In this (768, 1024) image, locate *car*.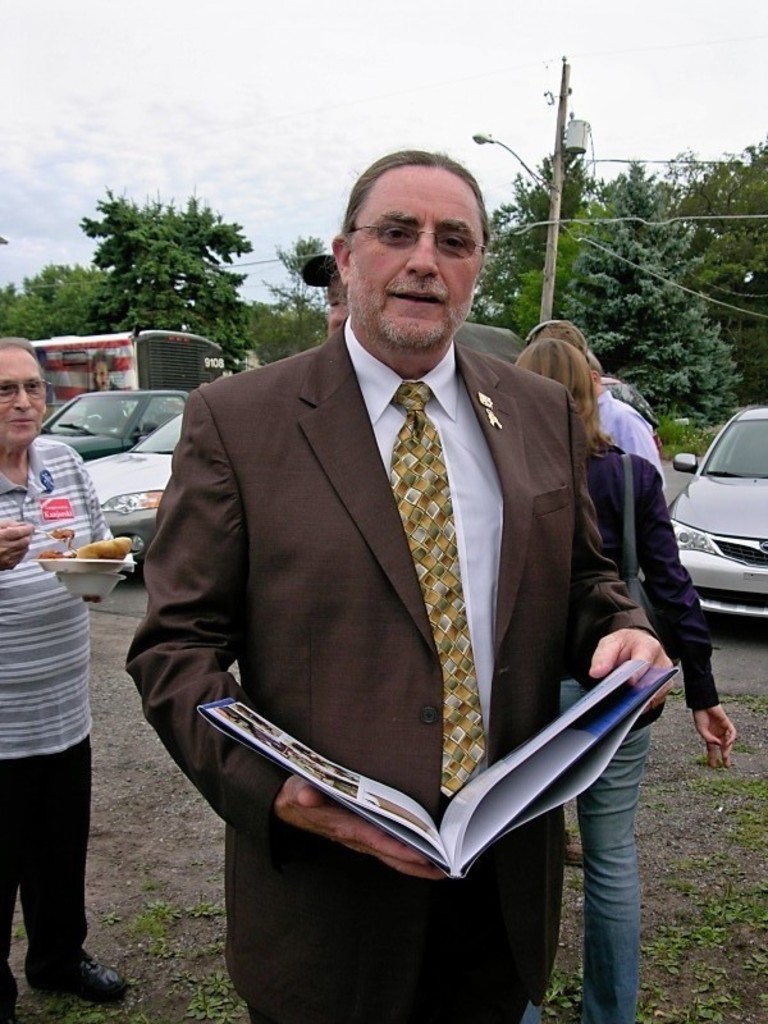
Bounding box: <box>672,410,767,646</box>.
